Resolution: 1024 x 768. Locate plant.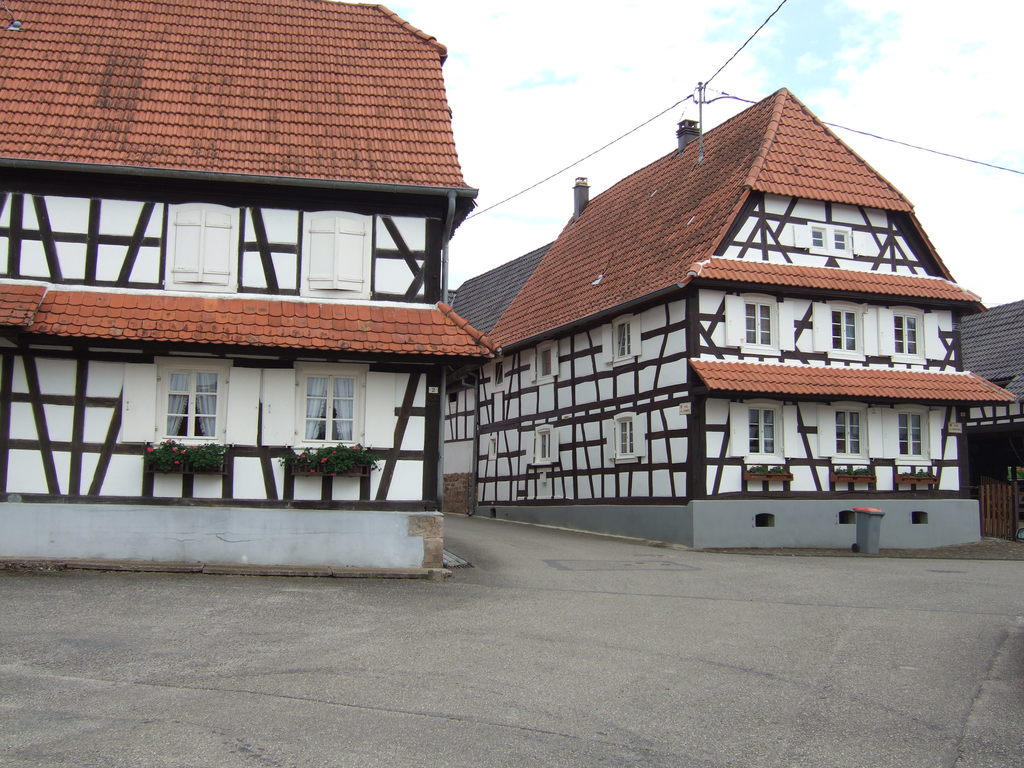
bbox=[742, 460, 789, 477].
